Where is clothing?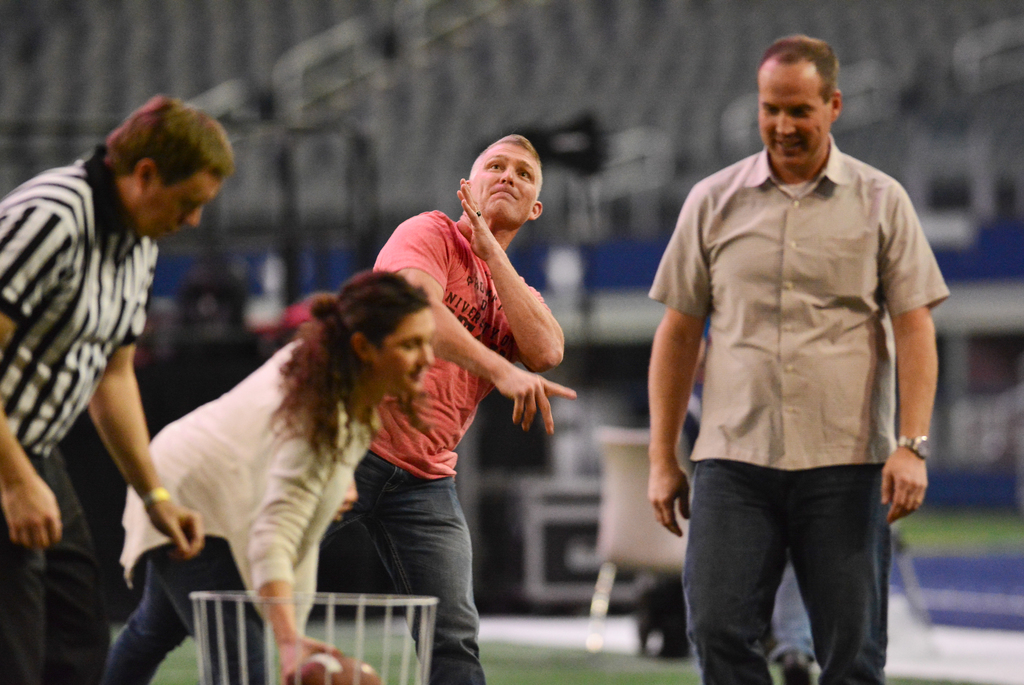
bbox=[97, 547, 257, 682].
